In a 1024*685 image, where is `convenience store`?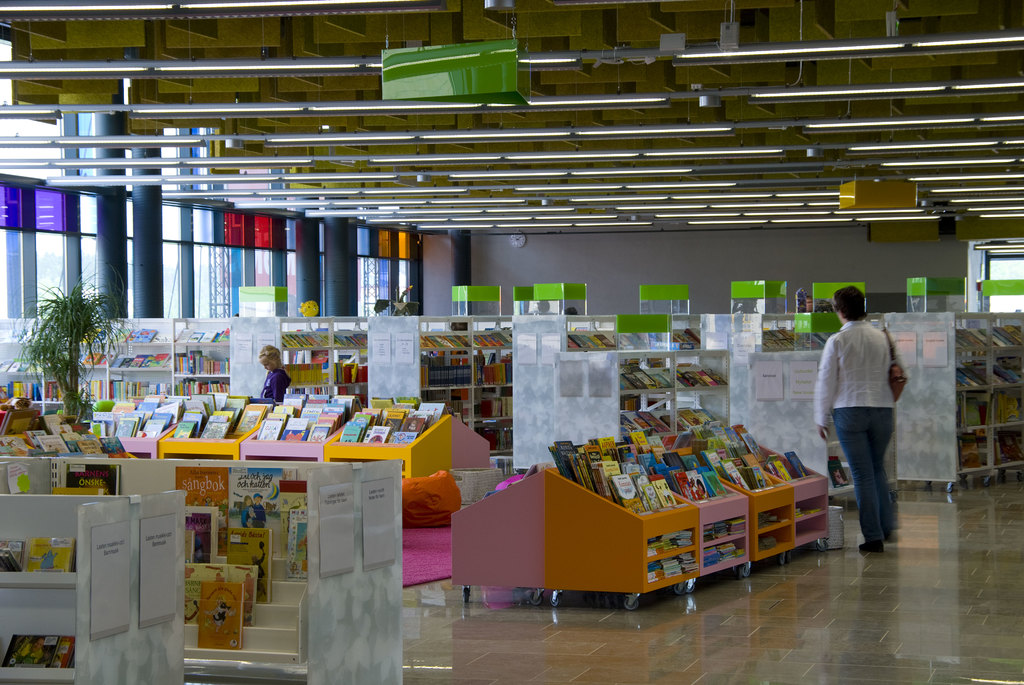
pyautogui.locateOnScreen(0, 0, 1023, 684).
